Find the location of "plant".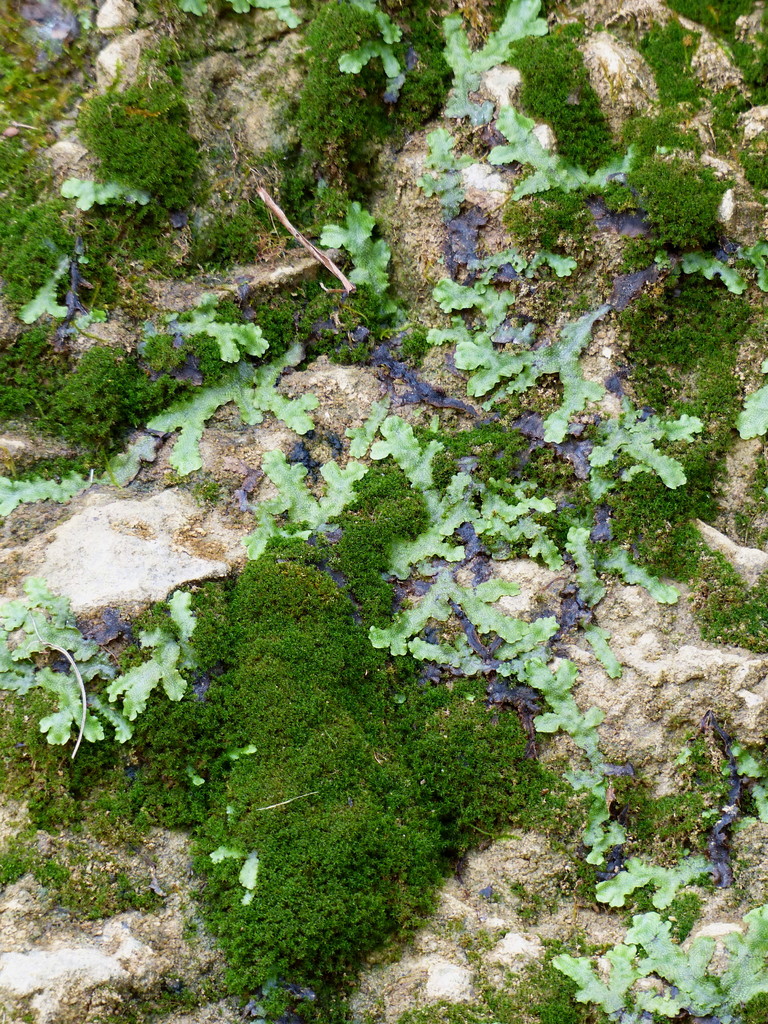
Location: box(667, 884, 701, 933).
